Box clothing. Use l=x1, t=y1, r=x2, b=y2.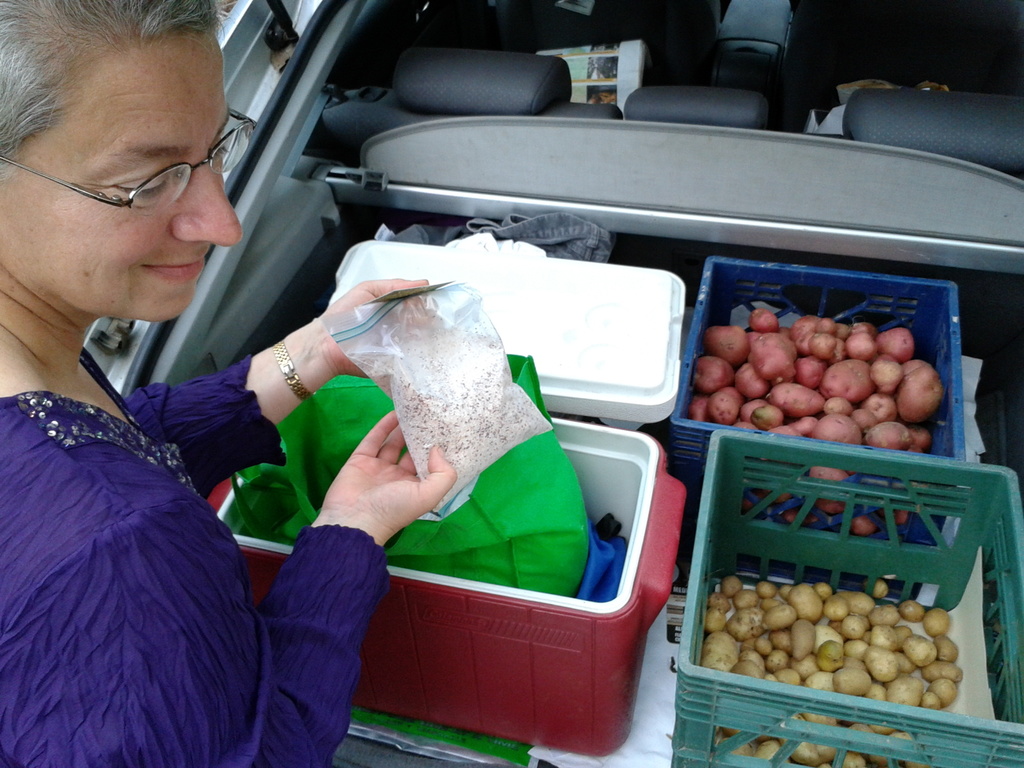
l=0, t=344, r=389, b=767.
